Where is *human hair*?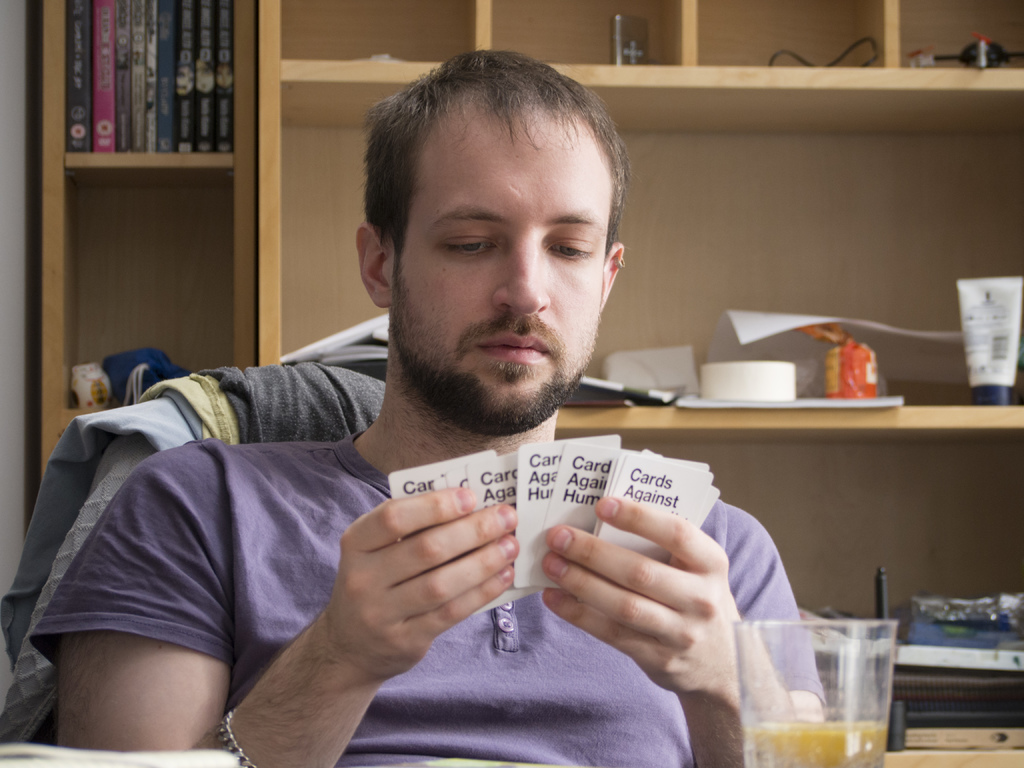
[373, 54, 628, 264].
